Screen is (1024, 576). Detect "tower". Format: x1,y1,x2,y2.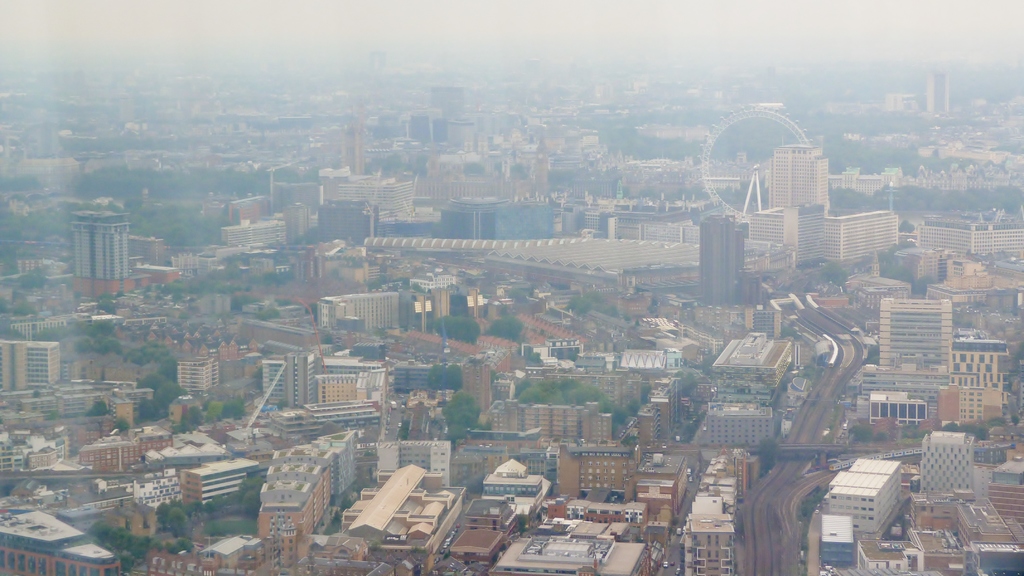
343,120,362,178.
